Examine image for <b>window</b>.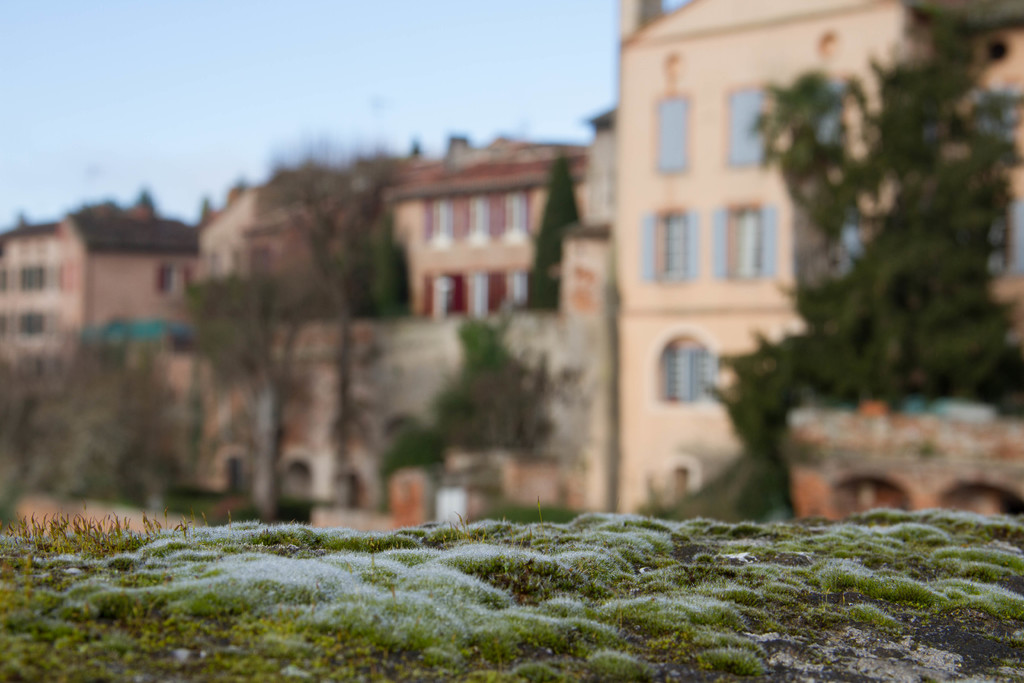
Examination result: rect(976, 89, 1020, 147).
